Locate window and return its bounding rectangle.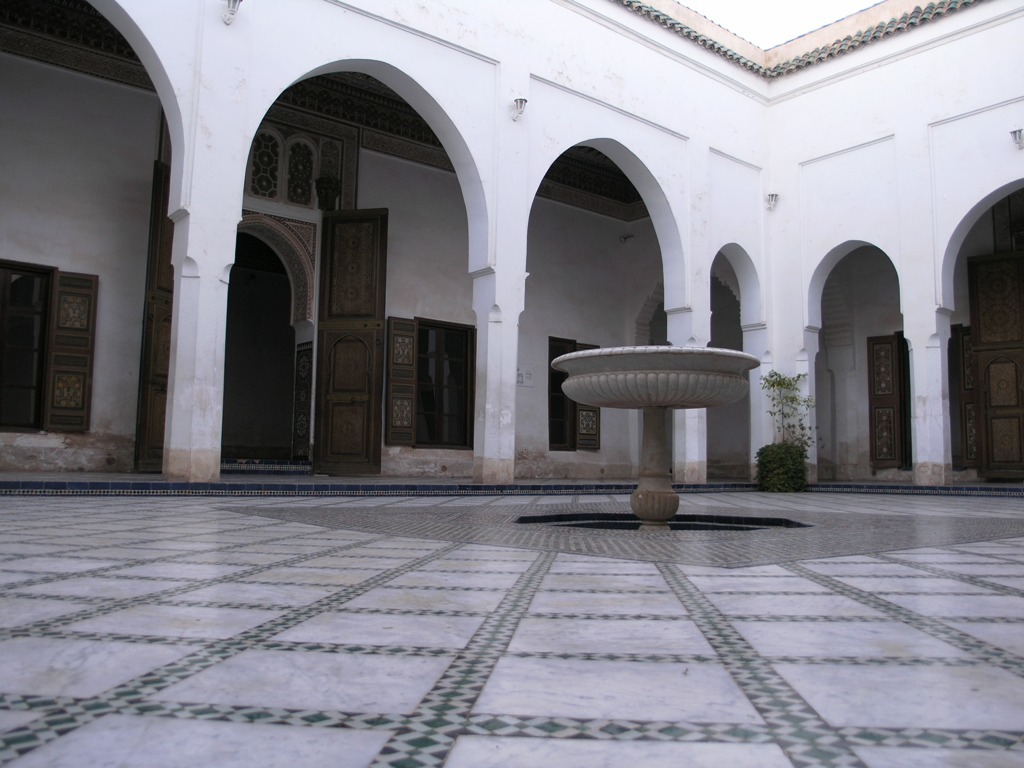
<bbox>384, 322, 472, 448</bbox>.
